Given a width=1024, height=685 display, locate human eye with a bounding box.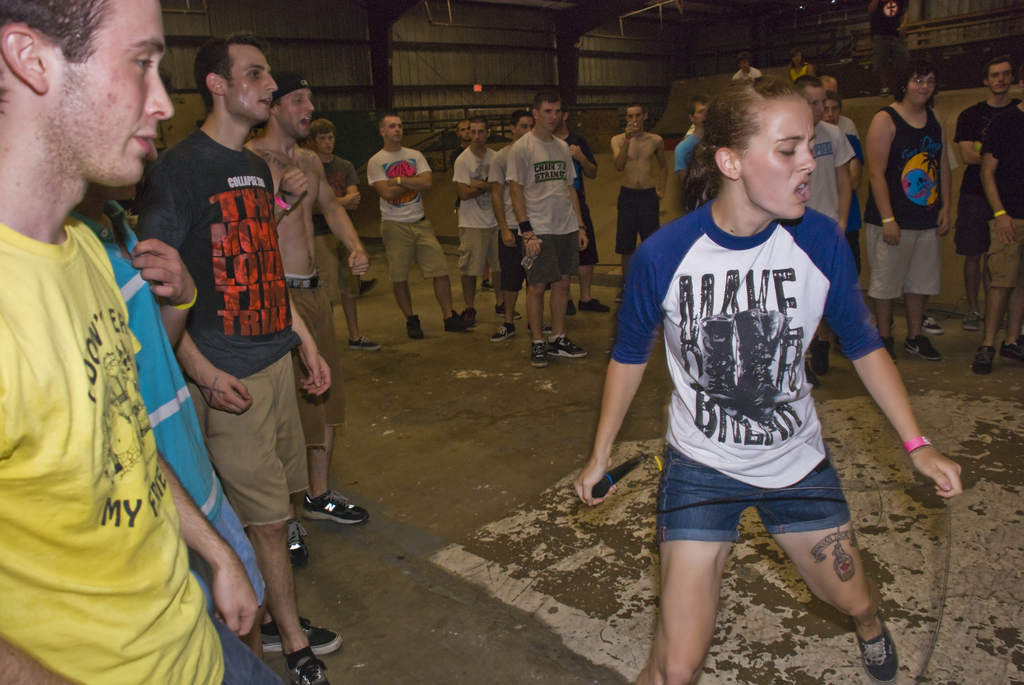
Located: [left=1002, top=72, right=1009, bottom=77].
